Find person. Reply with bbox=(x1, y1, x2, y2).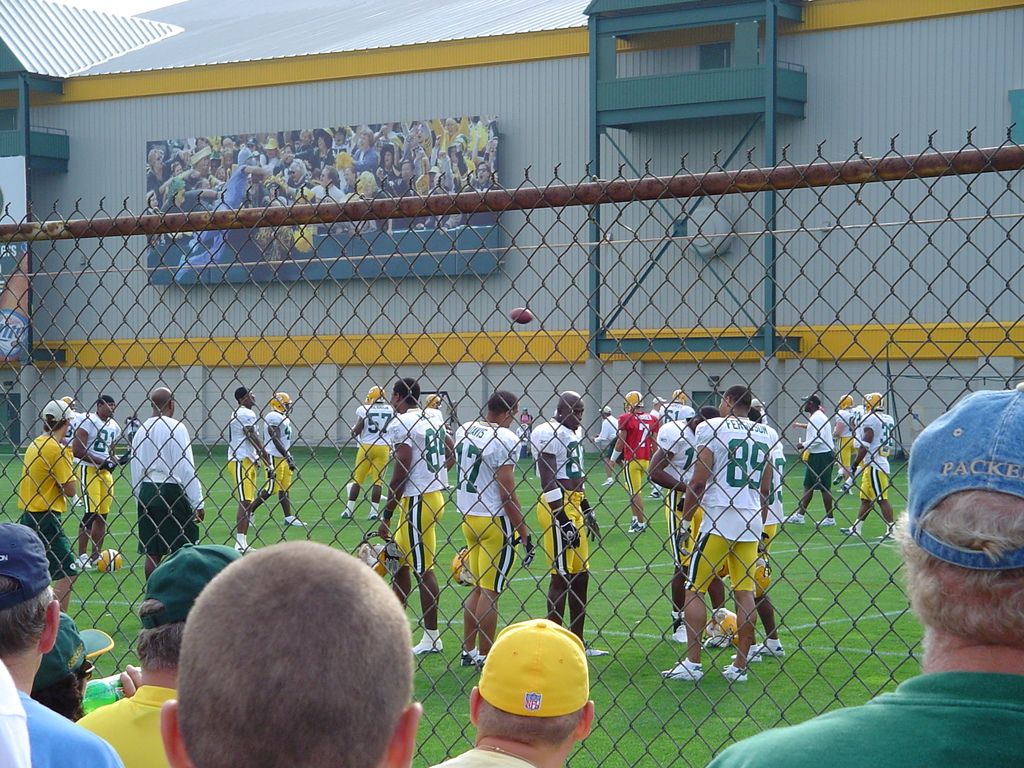
bbox=(837, 389, 900, 543).
